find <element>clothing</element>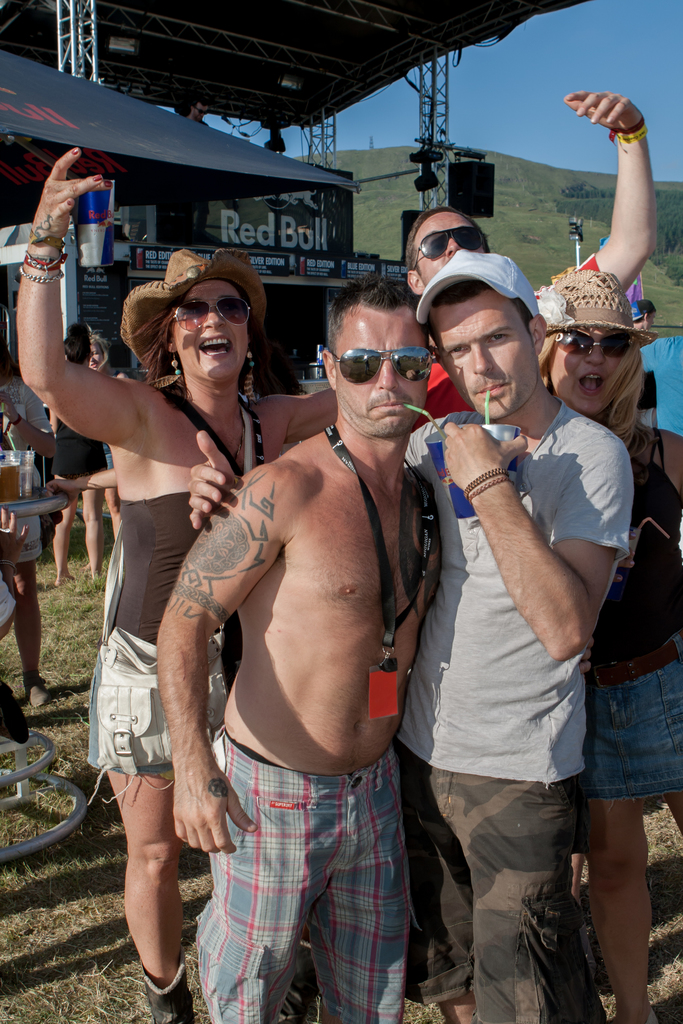
BBox(74, 495, 272, 785)
